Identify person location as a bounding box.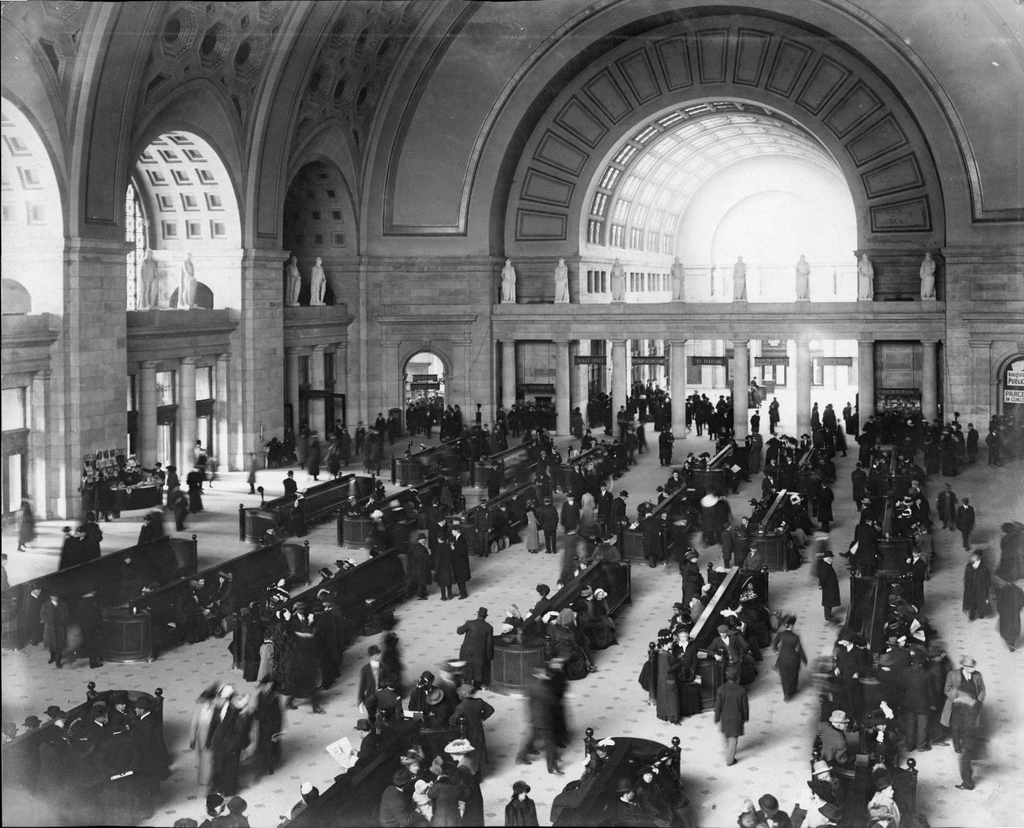
rect(435, 530, 451, 603).
